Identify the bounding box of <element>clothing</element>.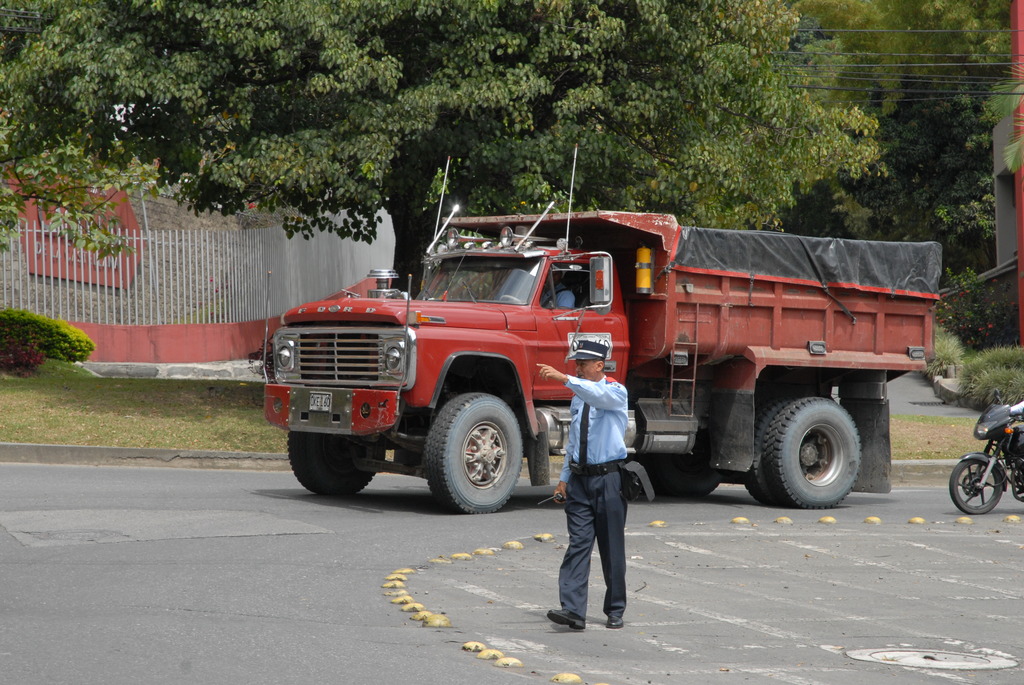
(541, 286, 577, 311).
